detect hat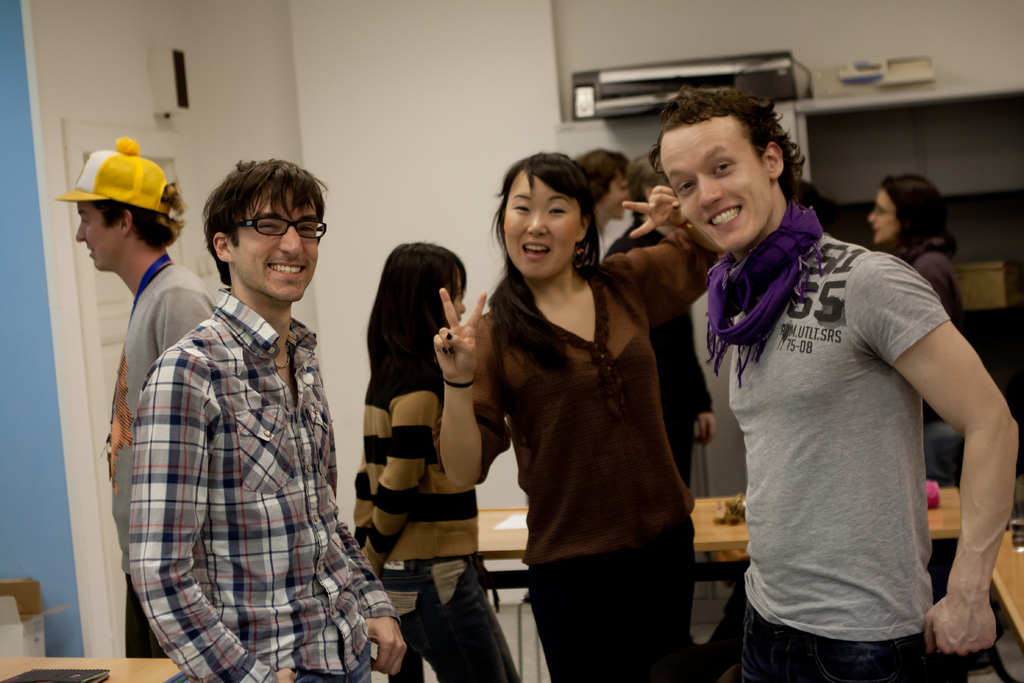
[58, 136, 173, 216]
